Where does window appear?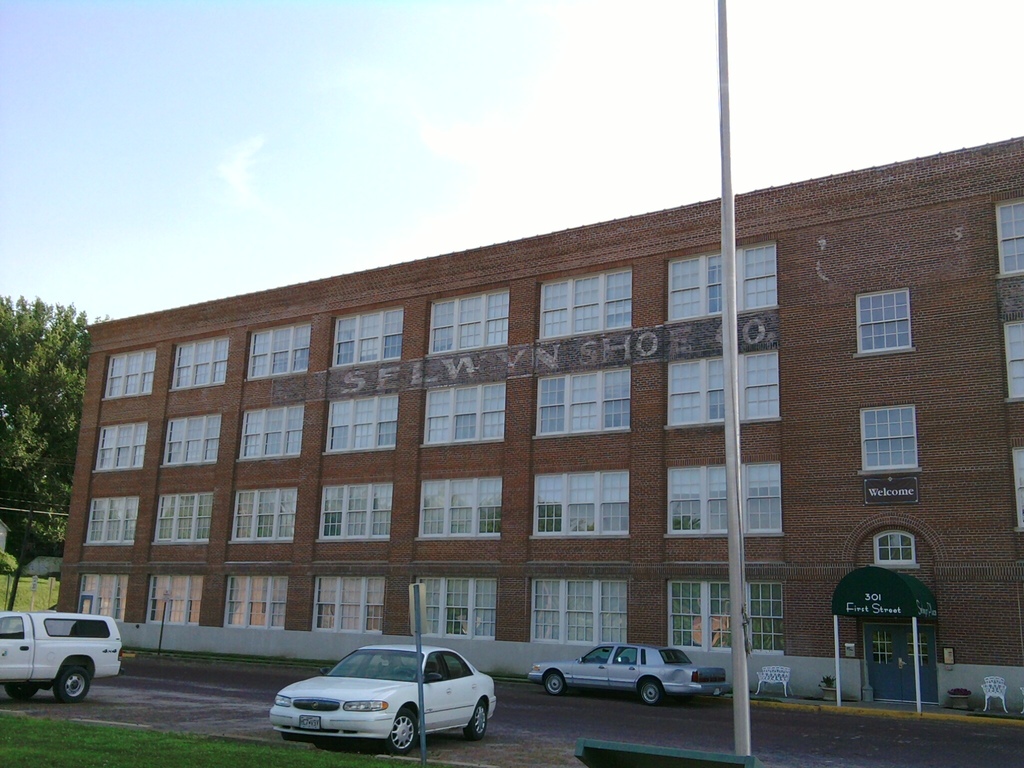
Appears at 1007/447/1023/528.
